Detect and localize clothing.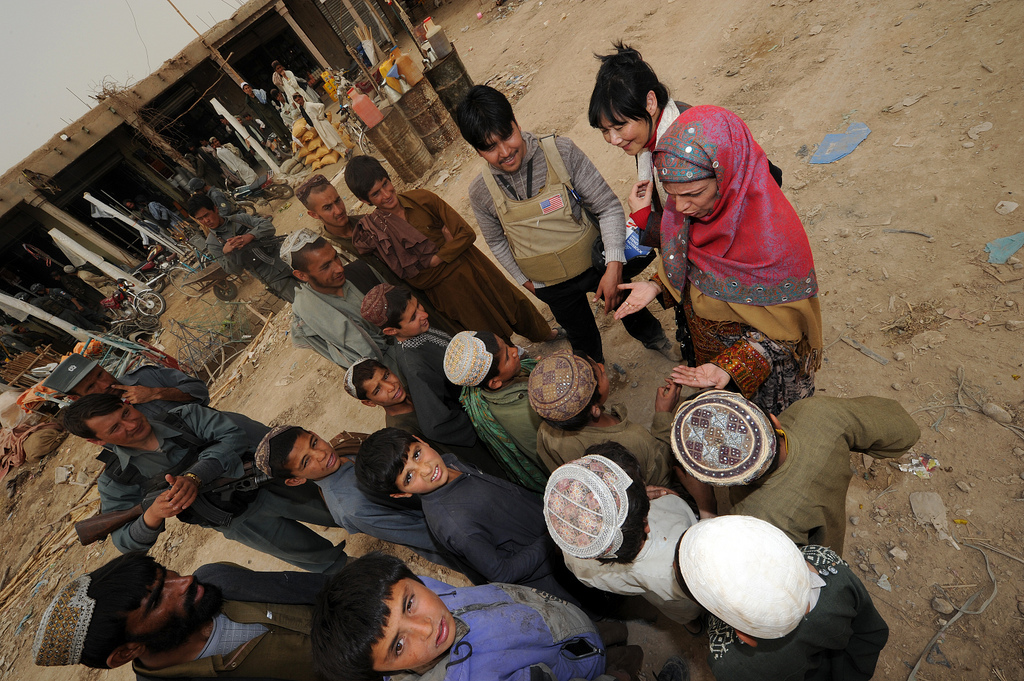
Localized at l=546, t=466, r=705, b=651.
